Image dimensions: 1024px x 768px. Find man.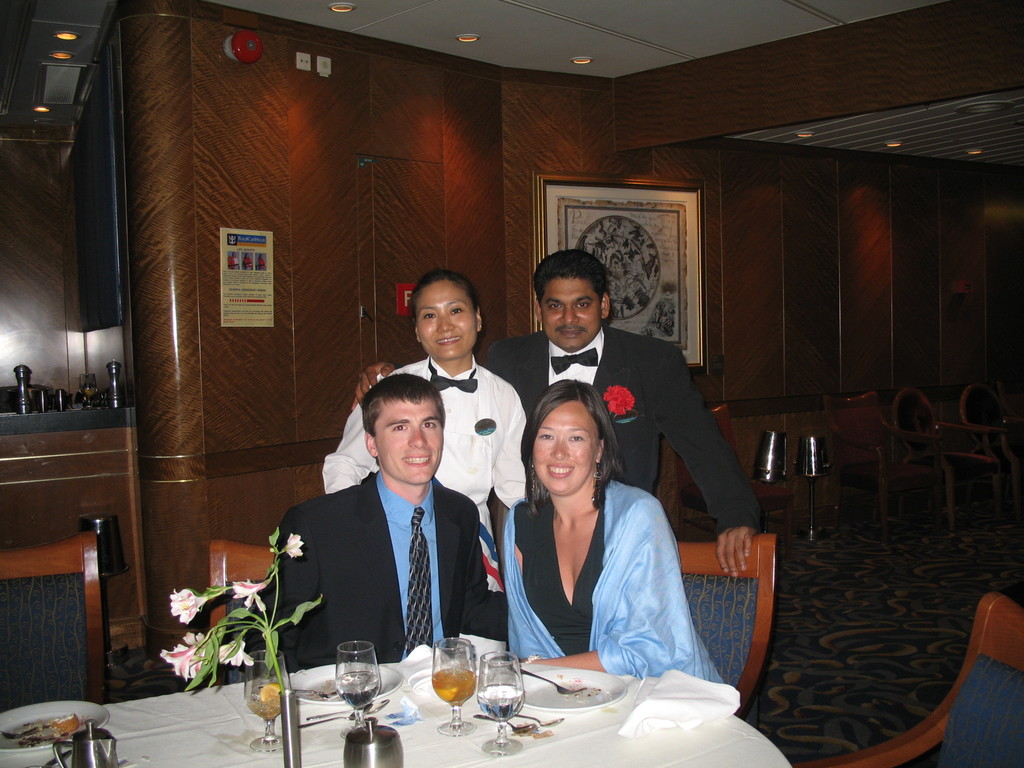
[left=351, top=250, right=764, bottom=582].
